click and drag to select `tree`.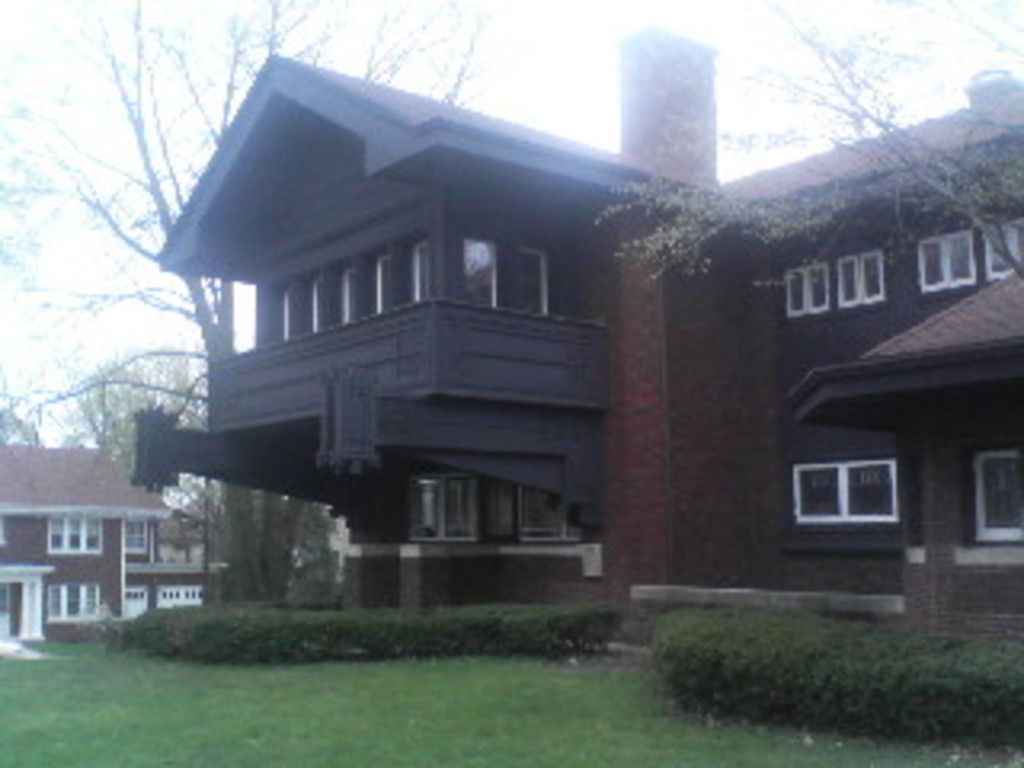
Selection: bbox(35, 349, 342, 586).
